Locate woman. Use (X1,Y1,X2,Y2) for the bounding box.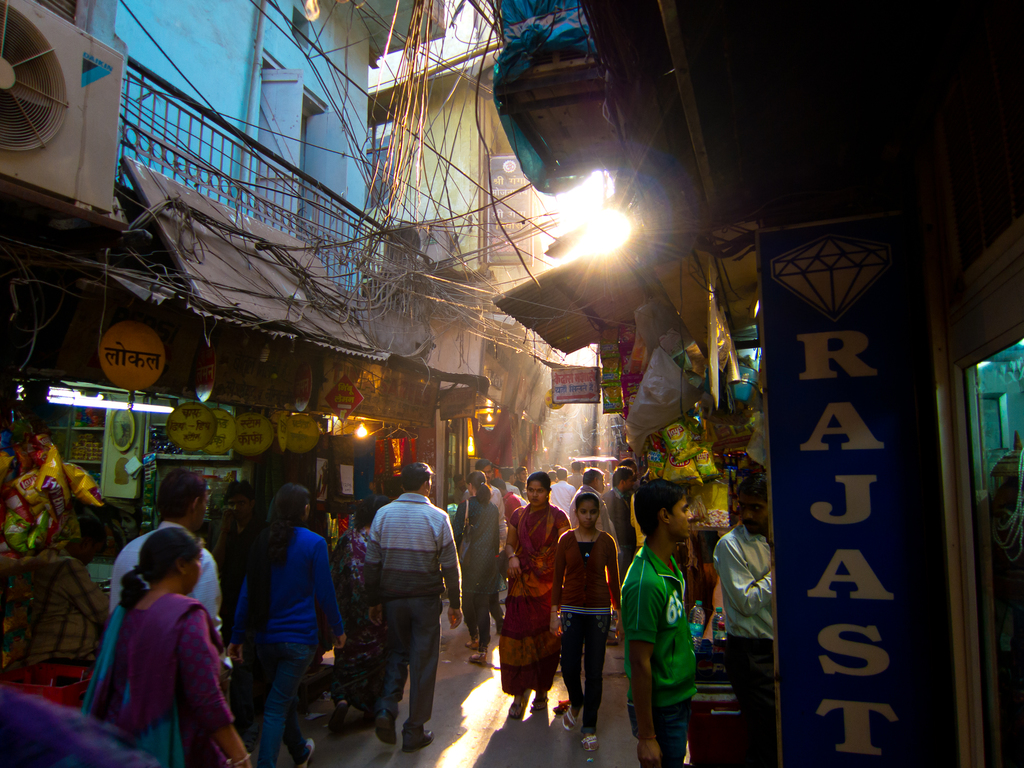
(540,500,632,757).
